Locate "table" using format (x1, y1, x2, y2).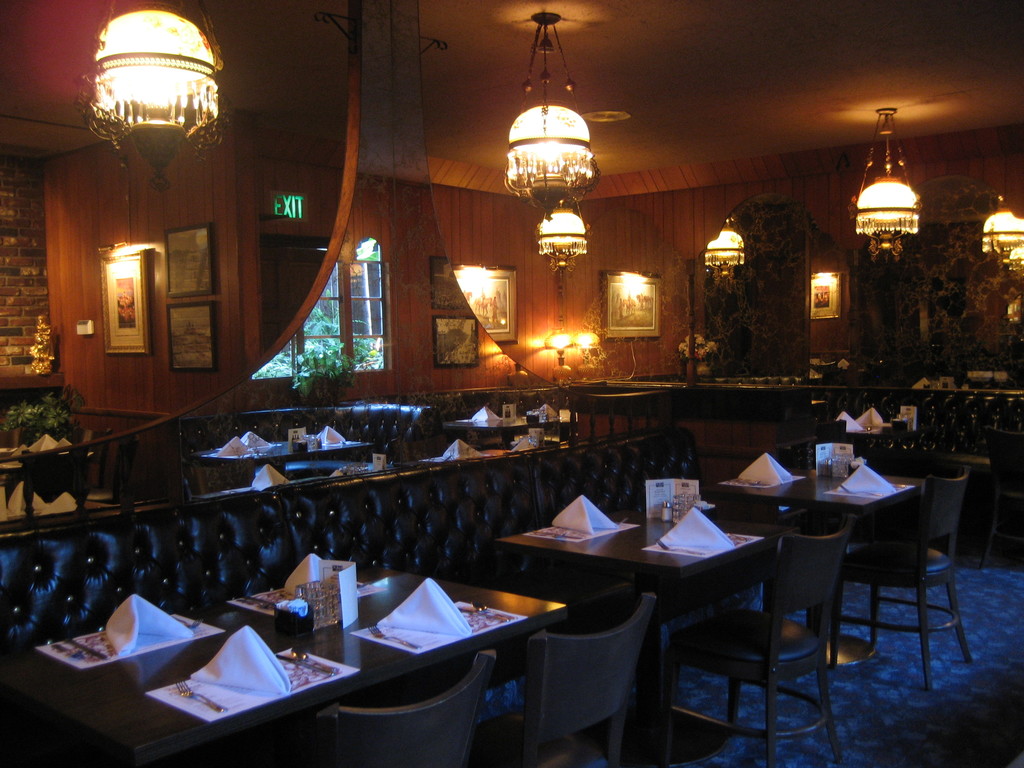
(495, 499, 794, 767).
